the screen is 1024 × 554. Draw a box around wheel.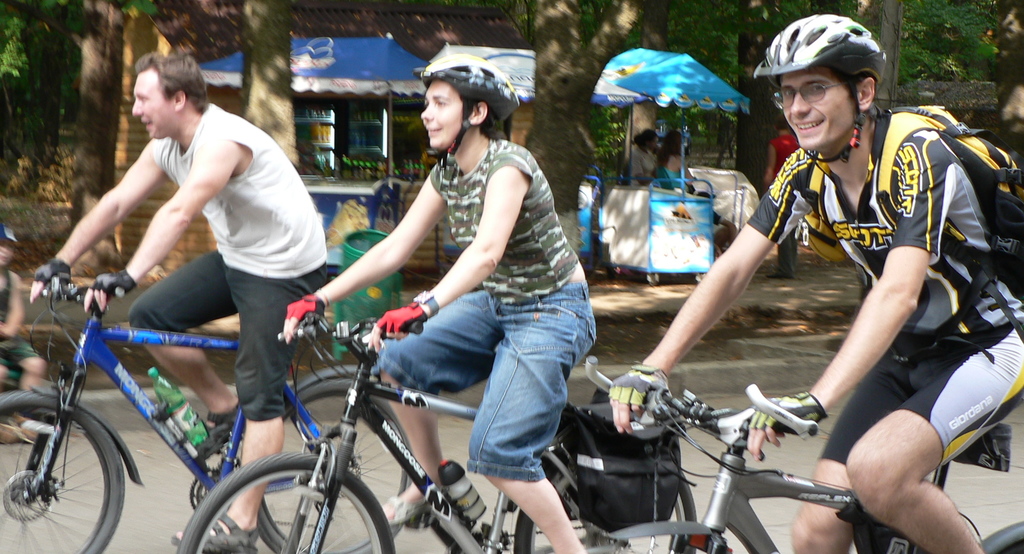
locate(176, 452, 387, 553).
